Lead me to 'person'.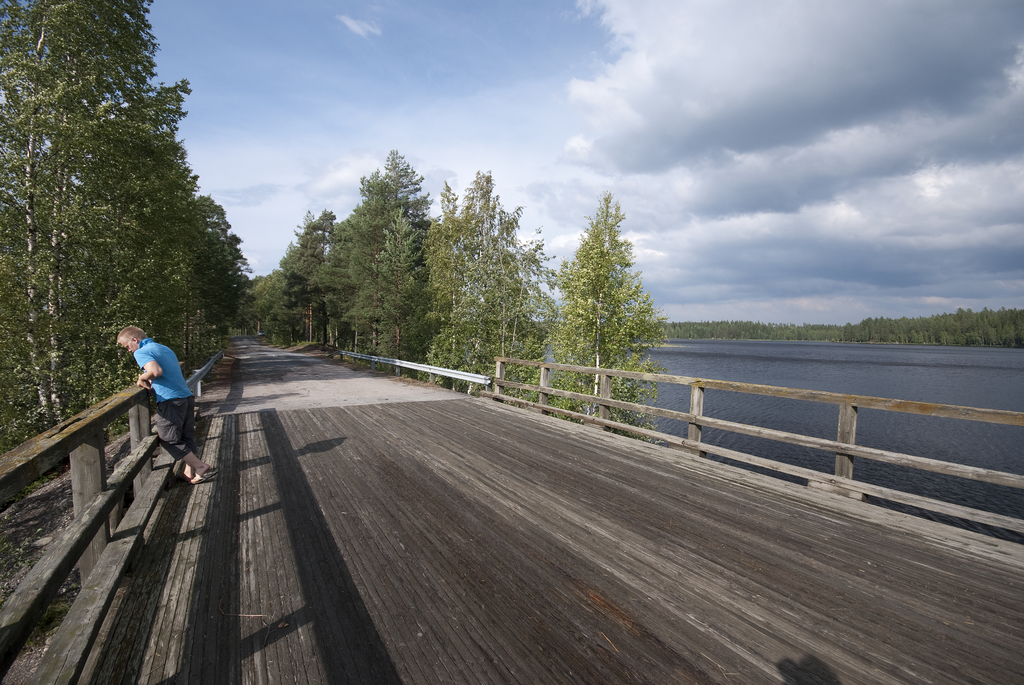
Lead to bbox(121, 321, 195, 479).
